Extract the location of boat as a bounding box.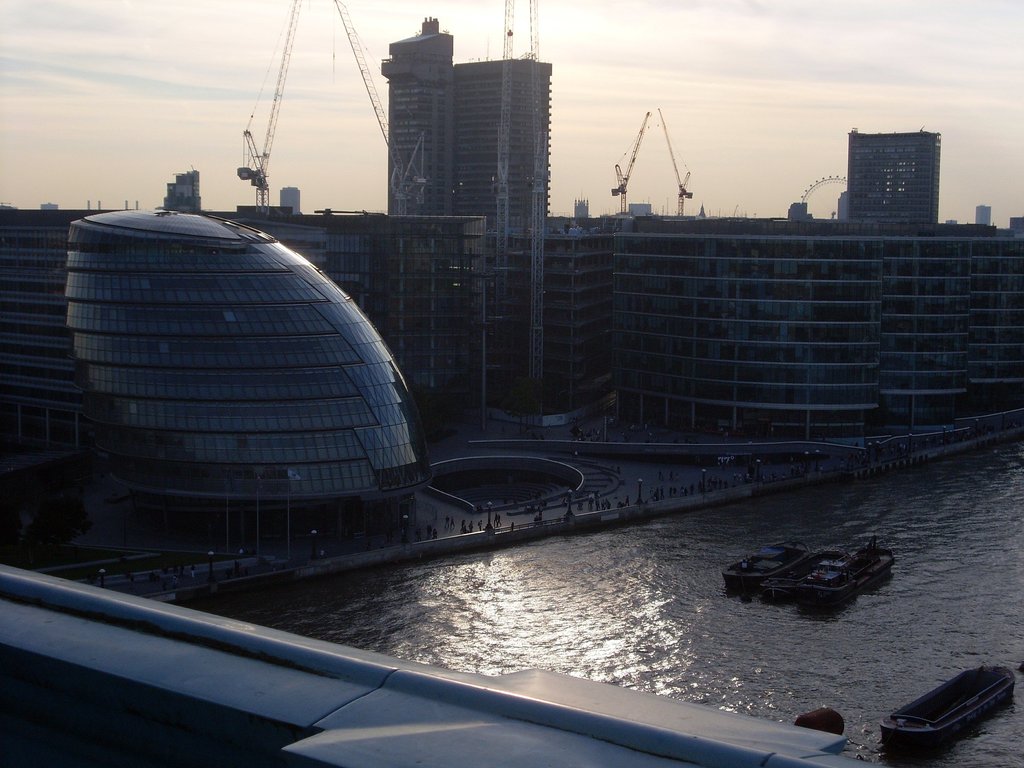
<bbox>879, 662, 1017, 748</bbox>.
